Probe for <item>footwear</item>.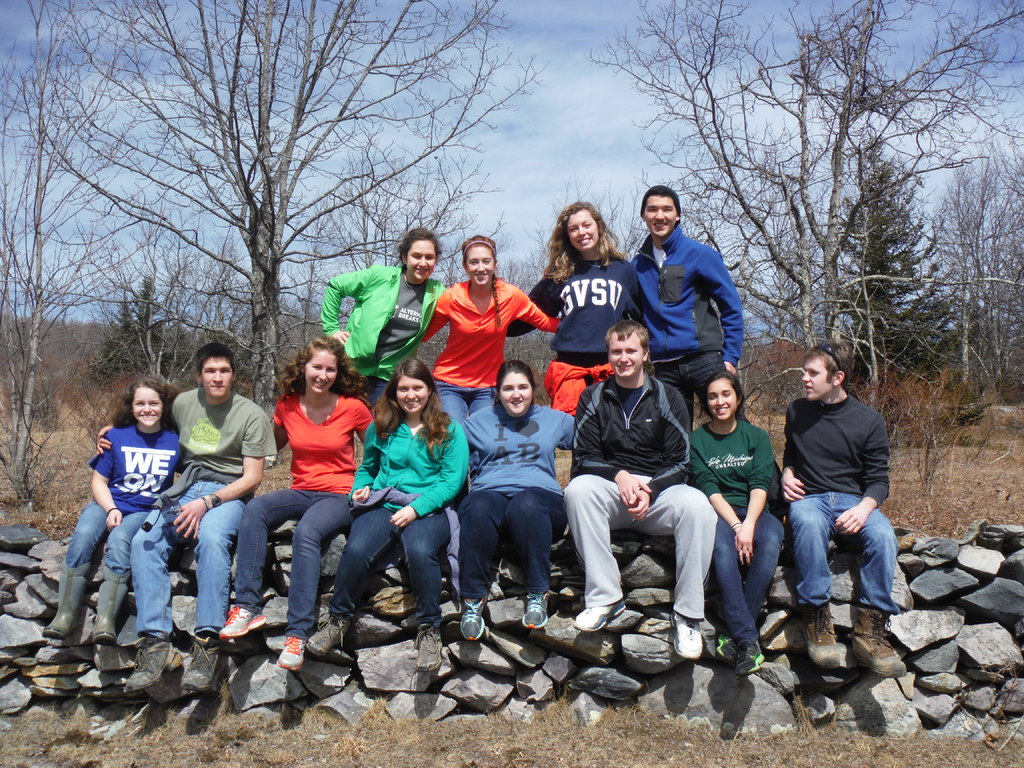
Probe result: <bbox>122, 638, 179, 695</bbox>.
